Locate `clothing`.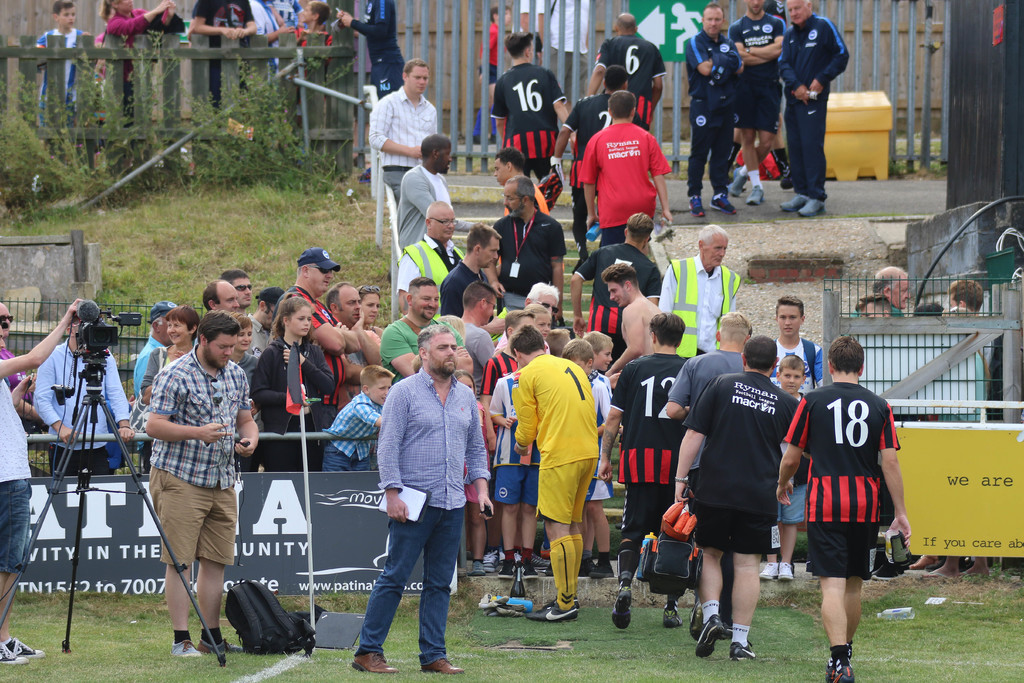
Bounding box: crop(150, 346, 252, 570).
